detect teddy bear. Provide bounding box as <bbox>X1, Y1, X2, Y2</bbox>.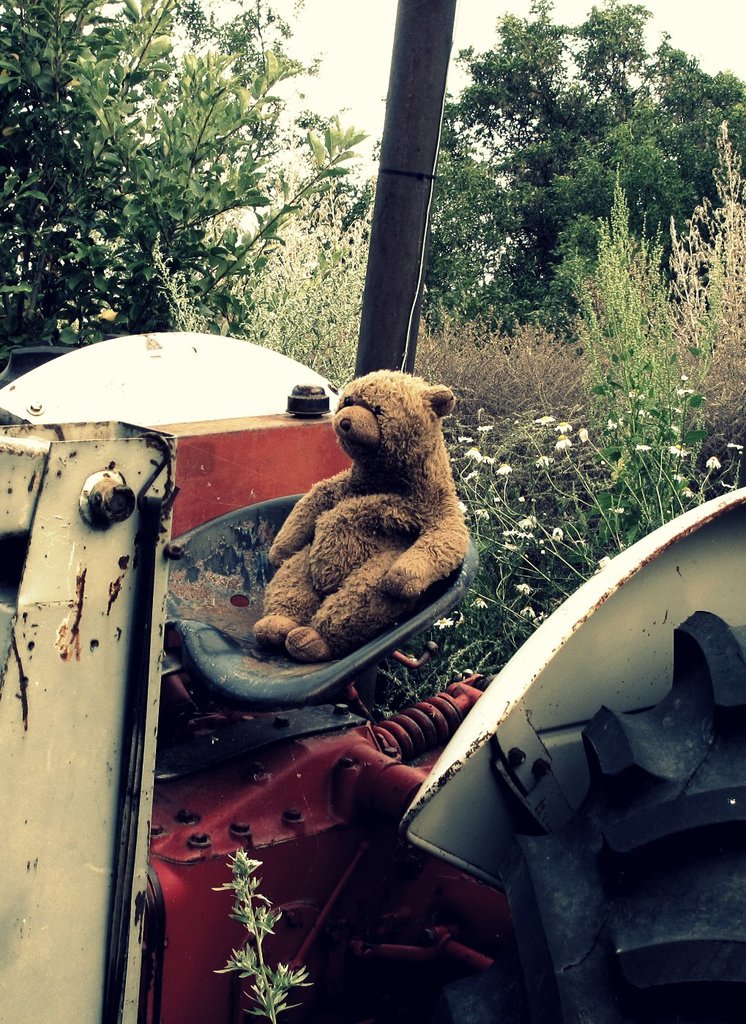
<bbox>252, 370, 473, 667</bbox>.
